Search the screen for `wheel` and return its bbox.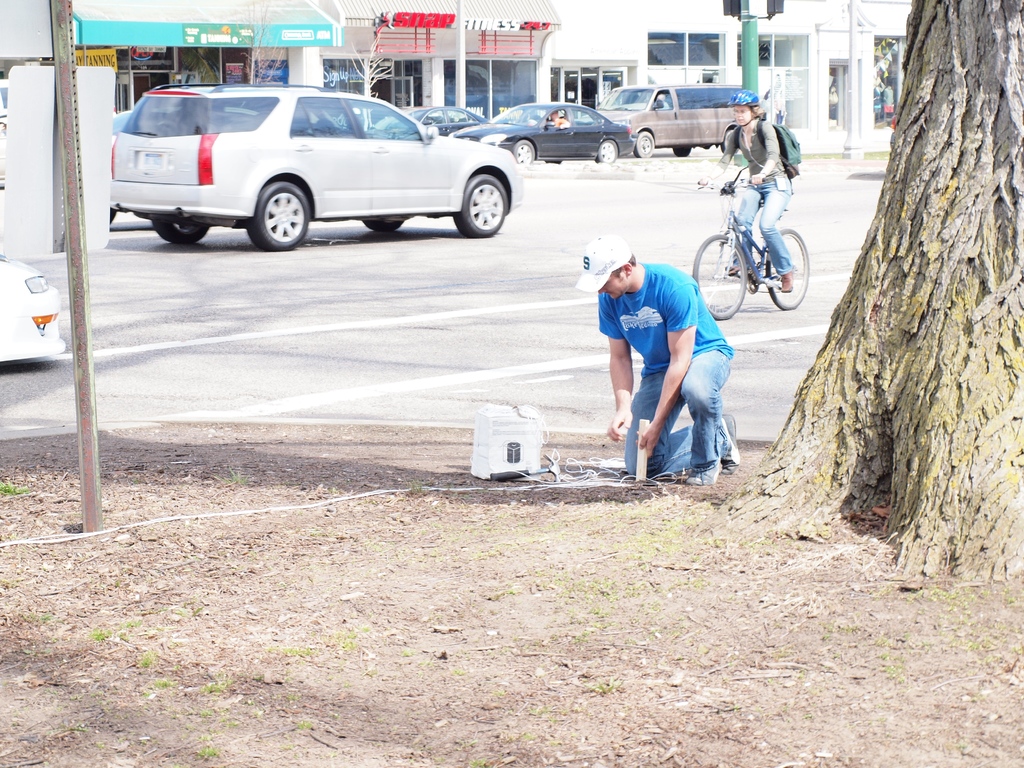
Found: 224/159/316/234.
